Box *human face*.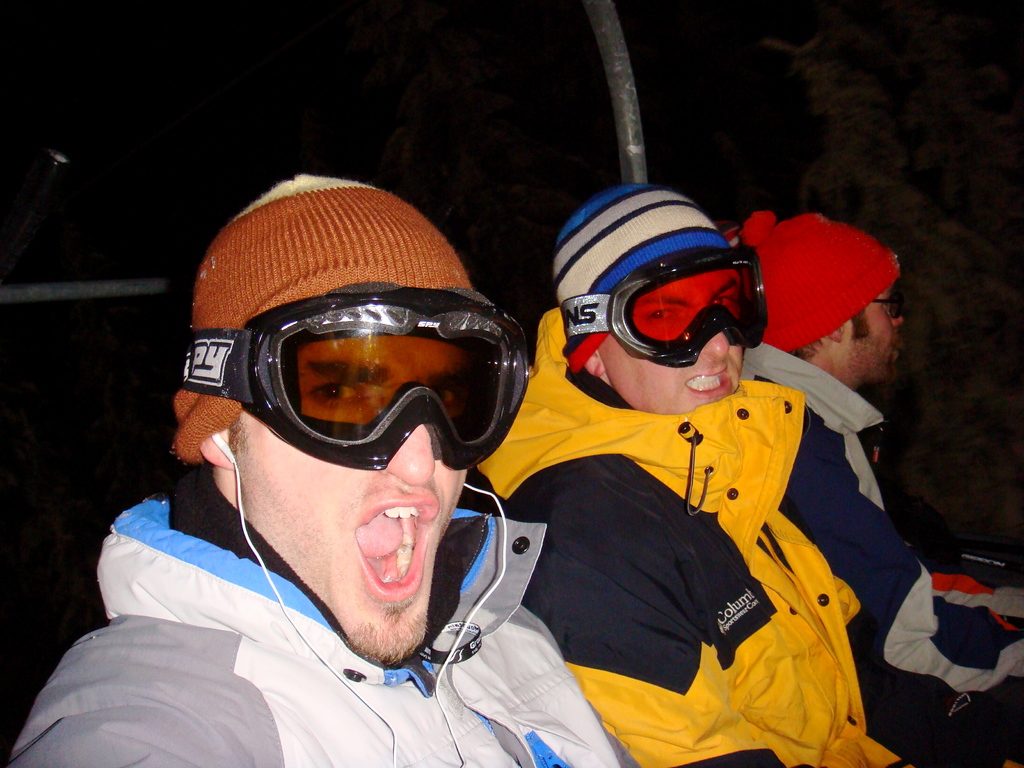
[231,340,488,666].
